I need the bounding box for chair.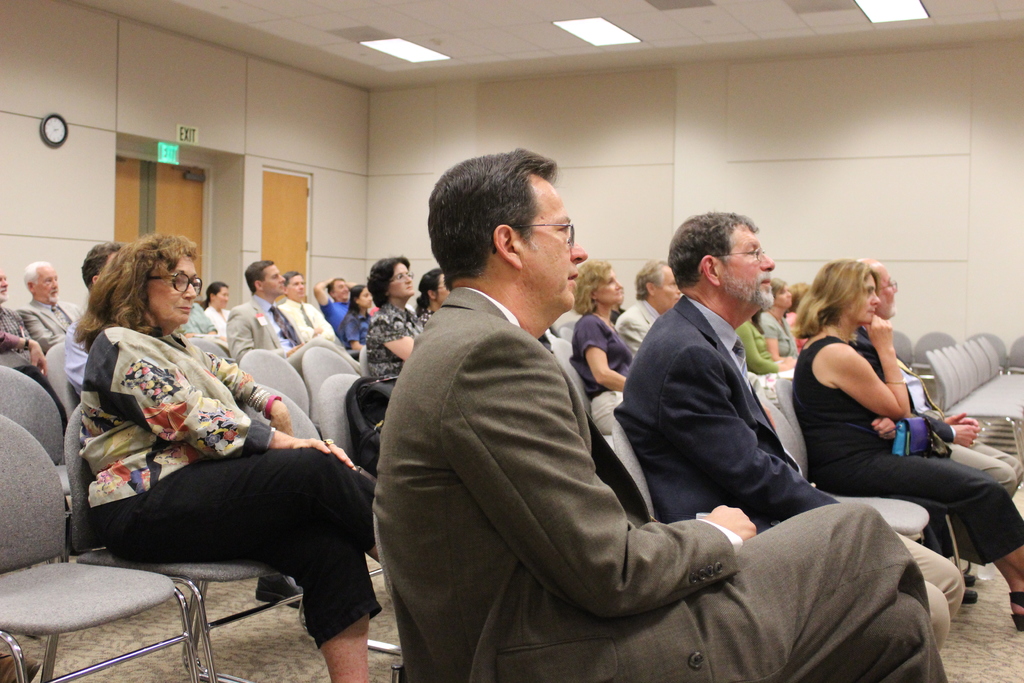
Here it is: <bbox>43, 337, 84, 429</bbox>.
